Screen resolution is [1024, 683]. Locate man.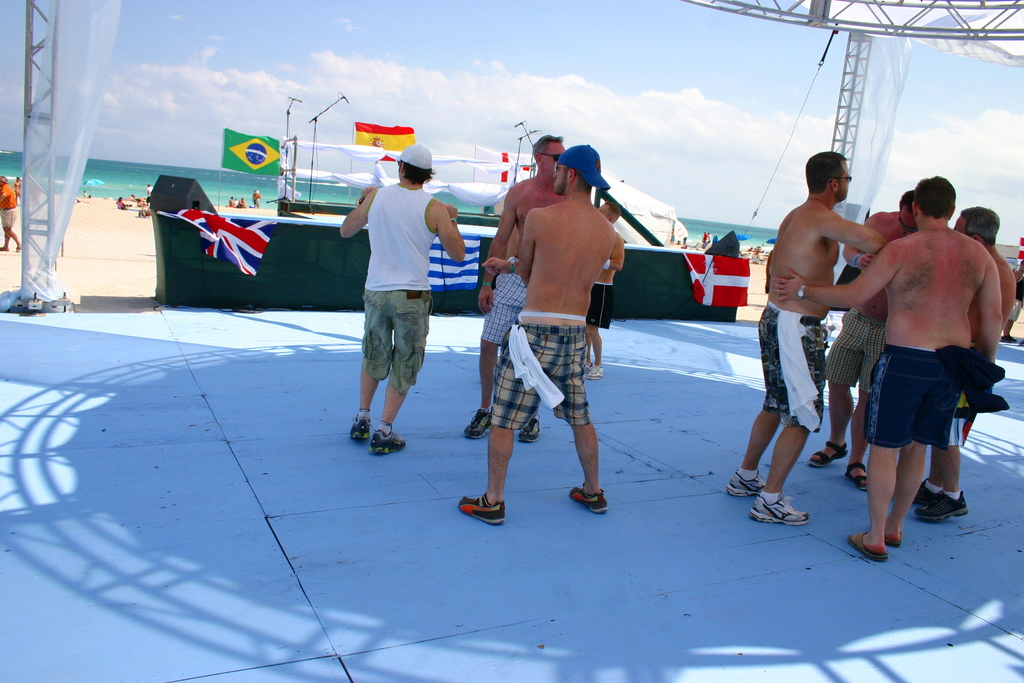
{"left": 0, "top": 170, "right": 24, "bottom": 253}.
